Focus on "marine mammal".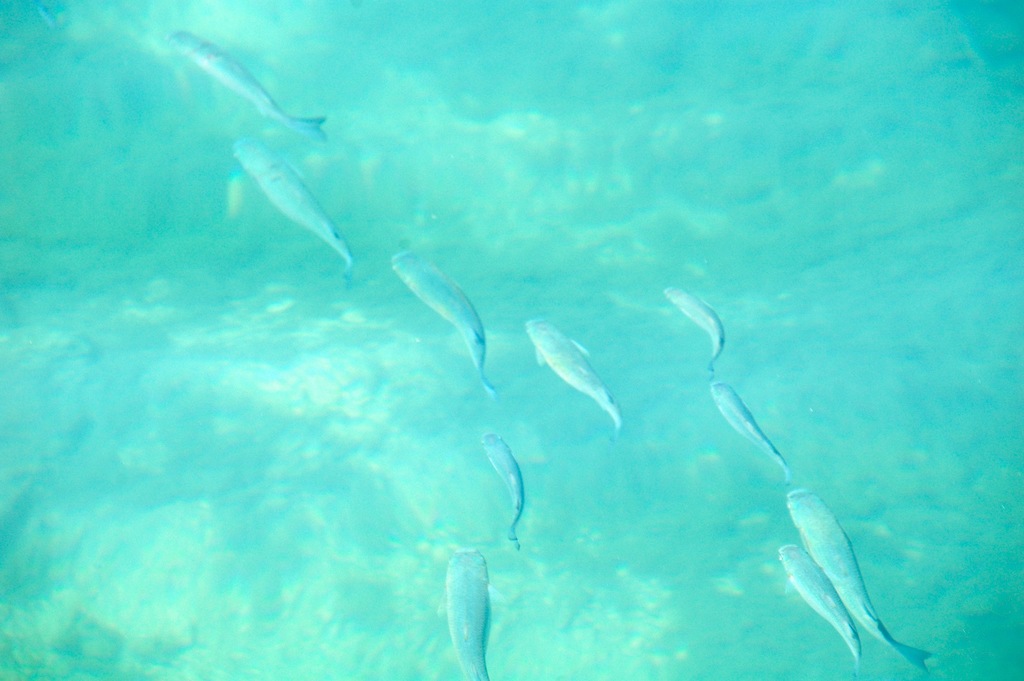
Focused at 705,380,800,486.
